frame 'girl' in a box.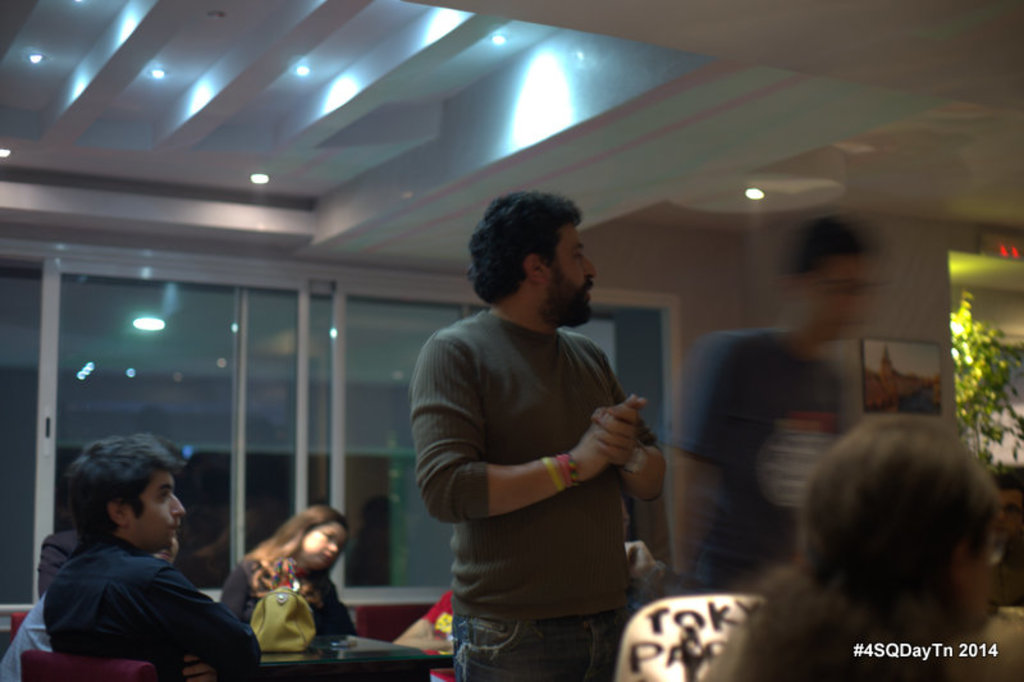
select_region(703, 413, 1001, 681).
